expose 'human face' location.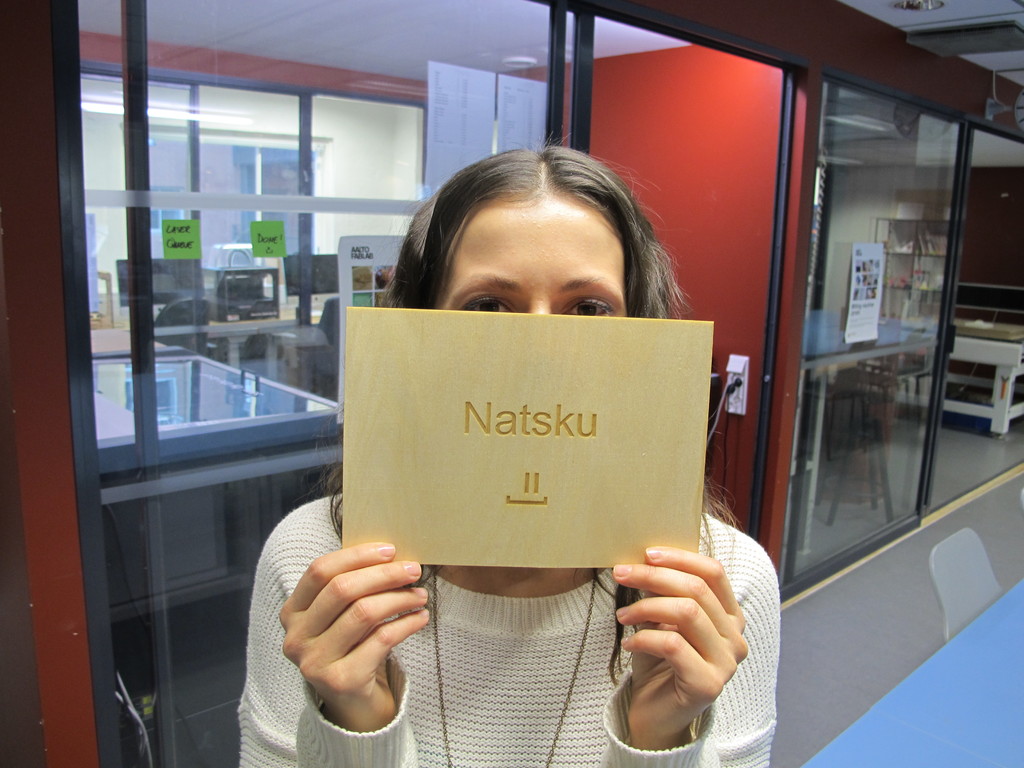
Exposed at crop(439, 195, 627, 316).
